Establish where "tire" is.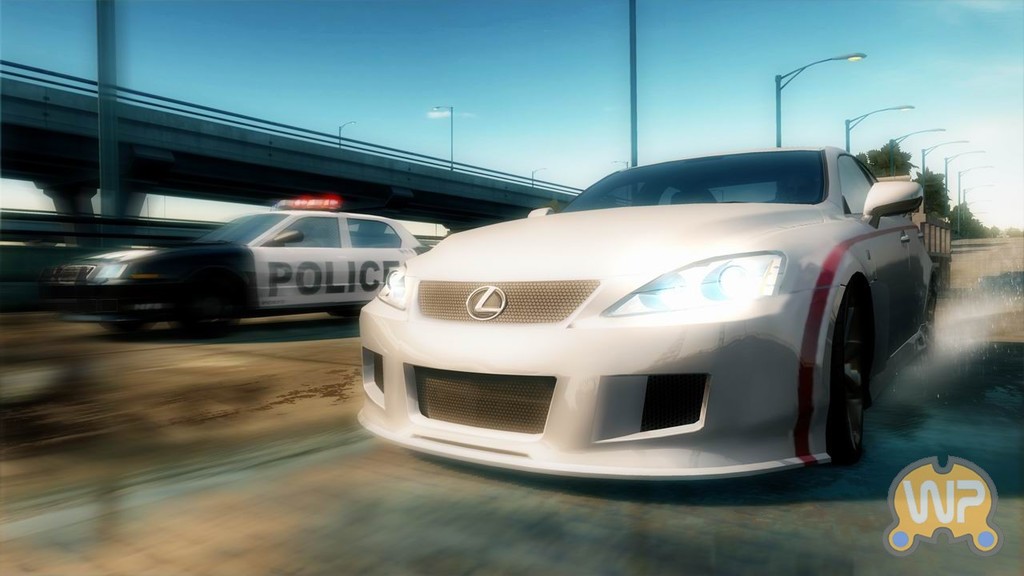
Established at <region>824, 296, 878, 454</region>.
